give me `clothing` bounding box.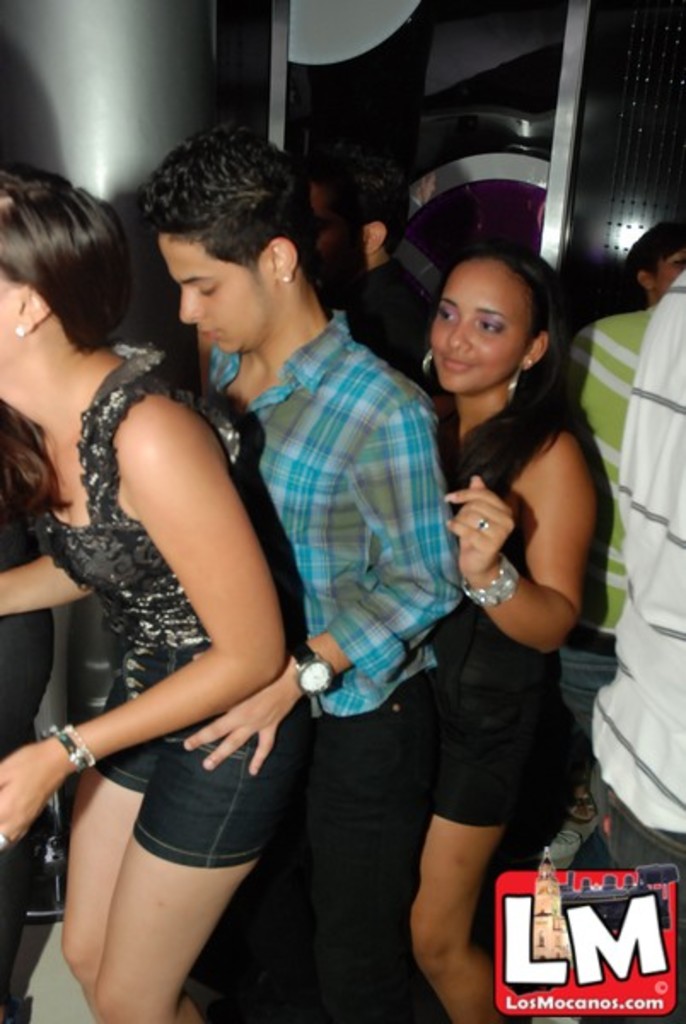
locate(336, 261, 440, 386).
